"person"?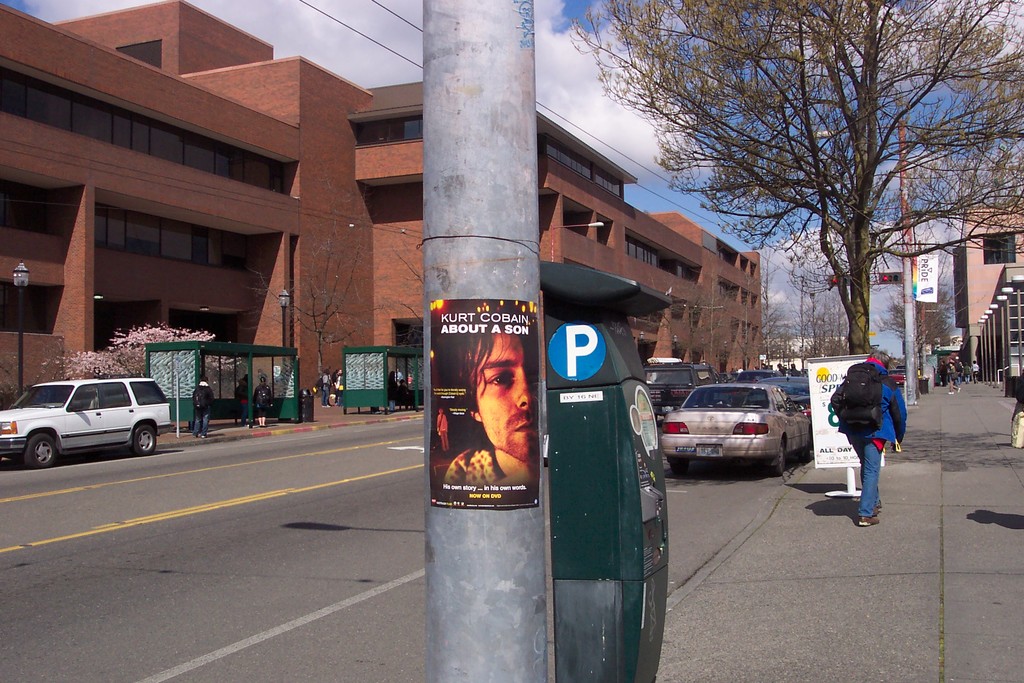
(left=333, top=366, right=346, bottom=403)
